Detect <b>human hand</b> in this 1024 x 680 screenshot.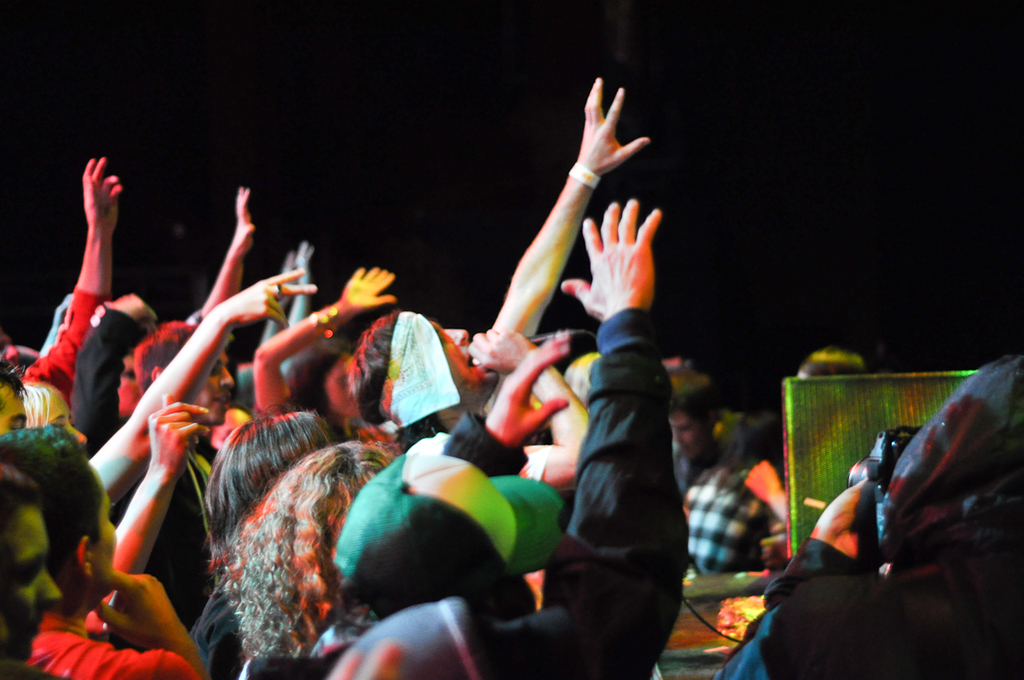
Detection: pyautogui.locateOnScreen(759, 521, 787, 577).
